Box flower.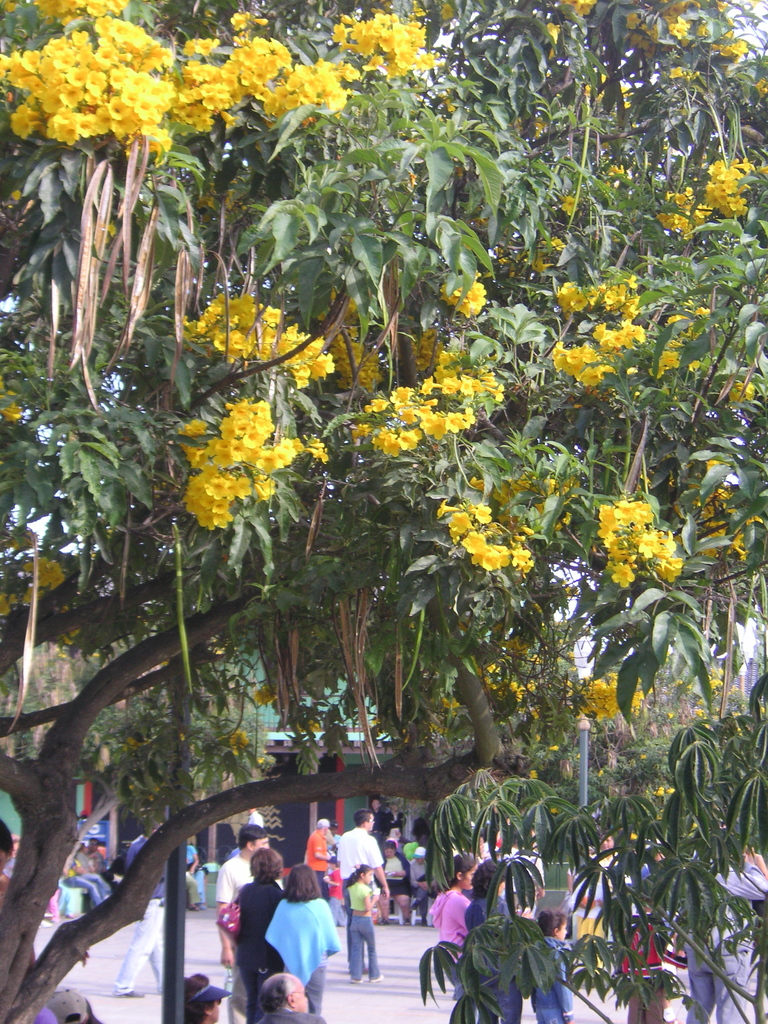
<region>445, 275, 492, 330</region>.
